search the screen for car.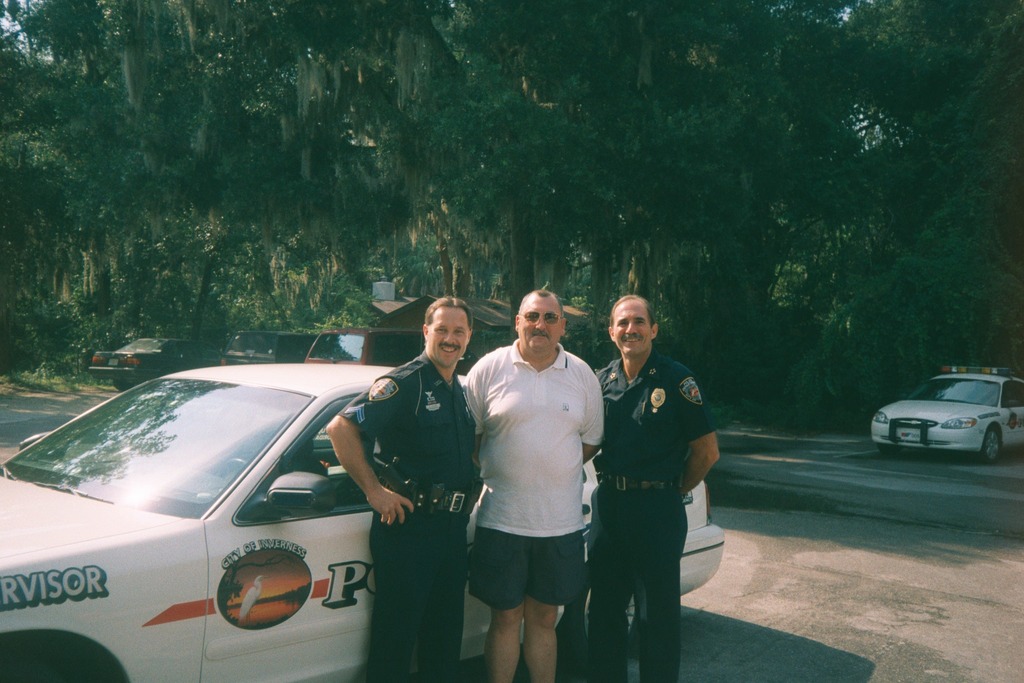
Found at locate(87, 339, 217, 393).
